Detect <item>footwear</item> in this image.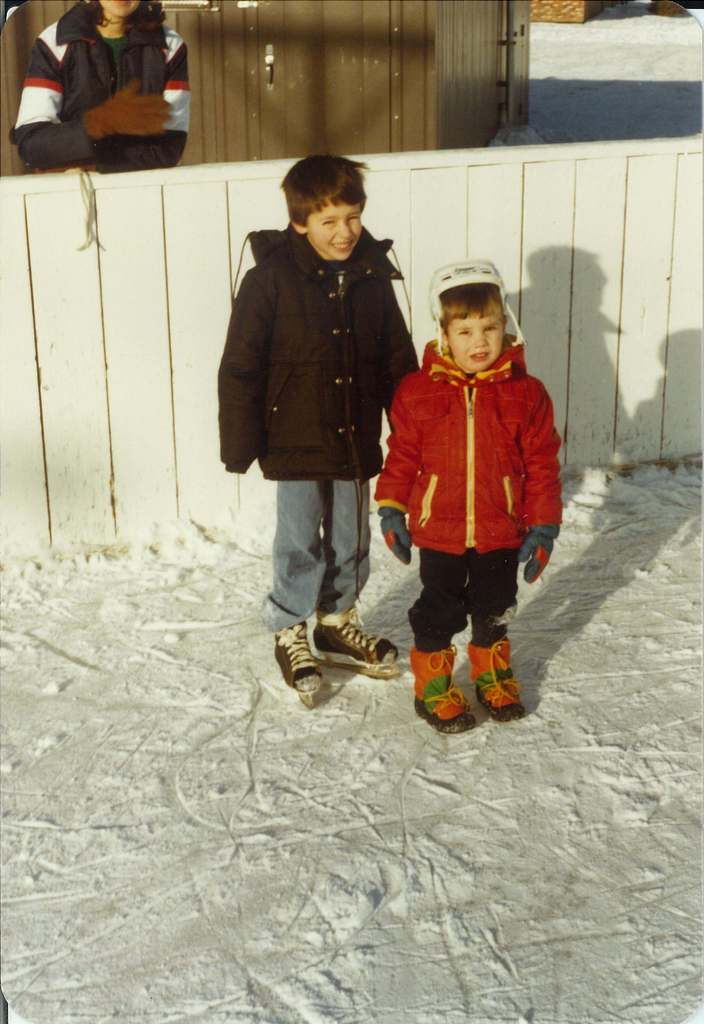
Detection: rect(467, 638, 525, 724).
